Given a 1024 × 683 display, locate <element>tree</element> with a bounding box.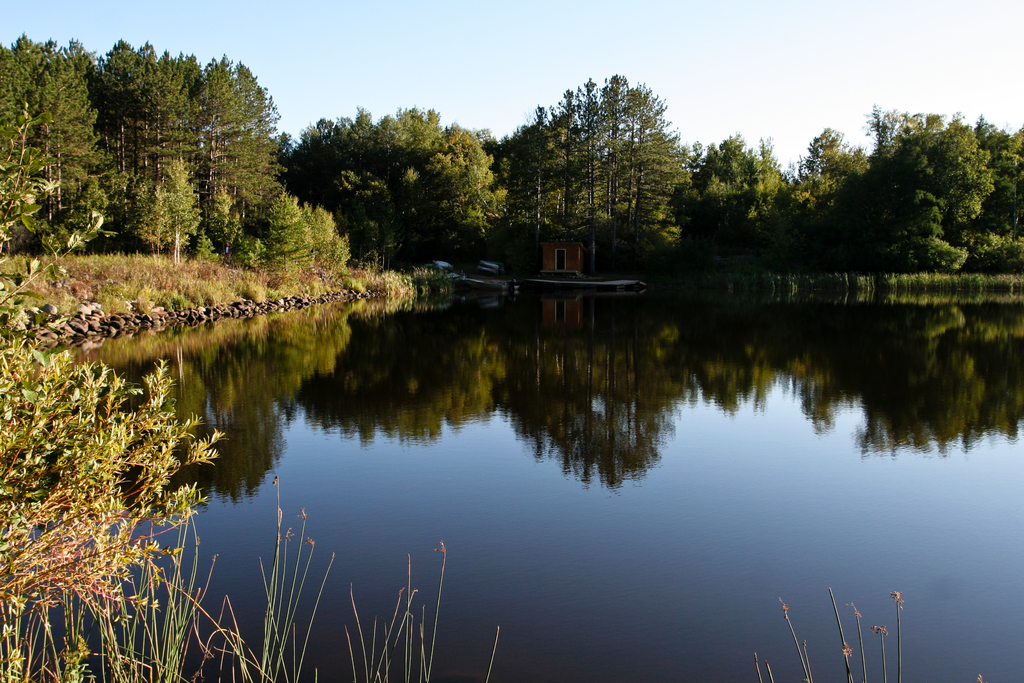
Located: region(0, 99, 232, 670).
